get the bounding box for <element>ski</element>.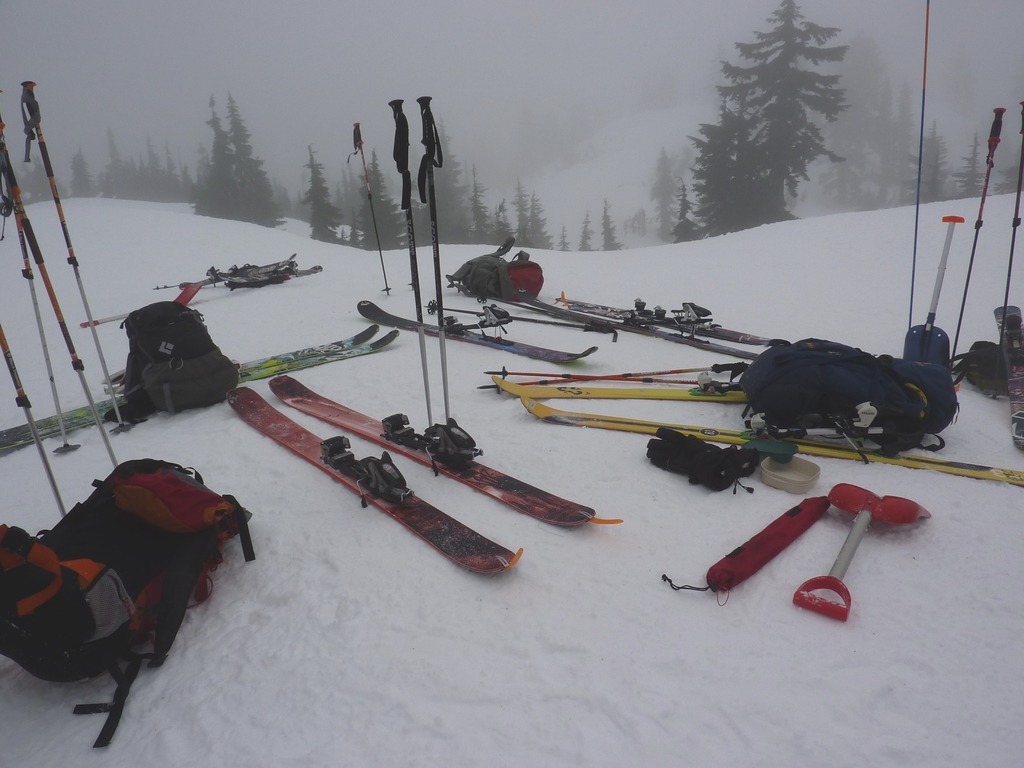
(156, 264, 323, 290).
